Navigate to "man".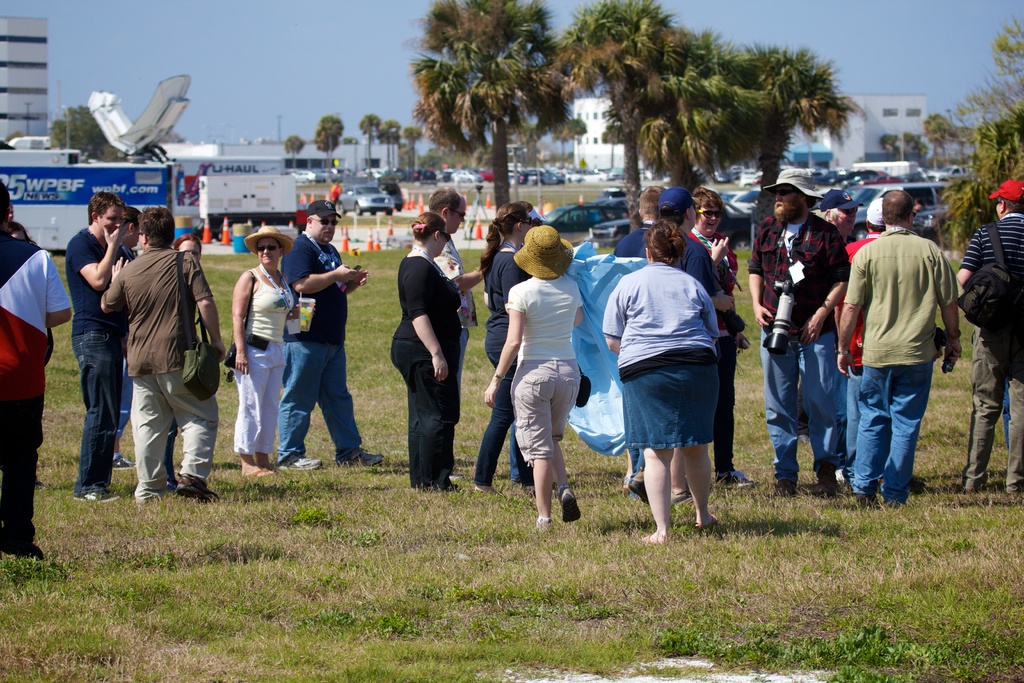
Navigation target: [635,186,737,502].
